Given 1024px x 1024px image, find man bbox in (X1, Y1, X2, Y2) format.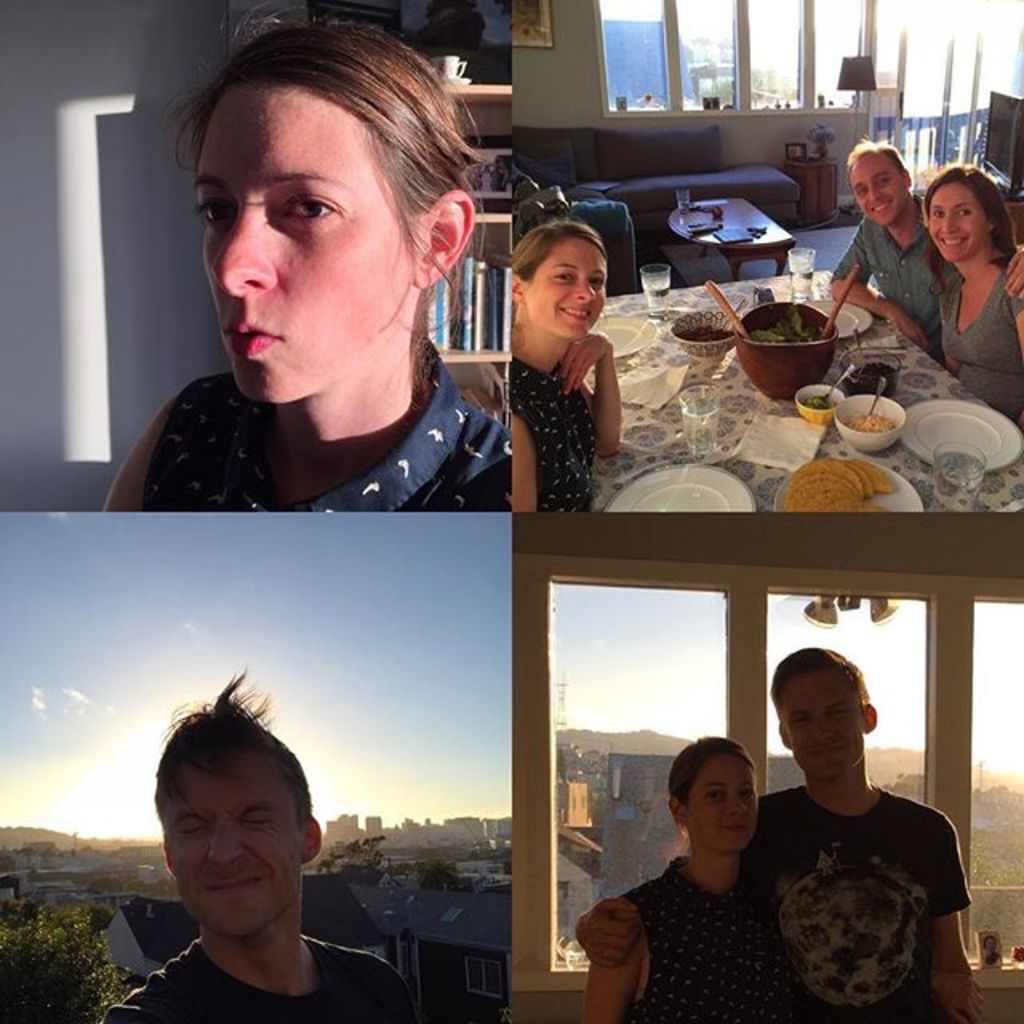
(830, 131, 1022, 374).
